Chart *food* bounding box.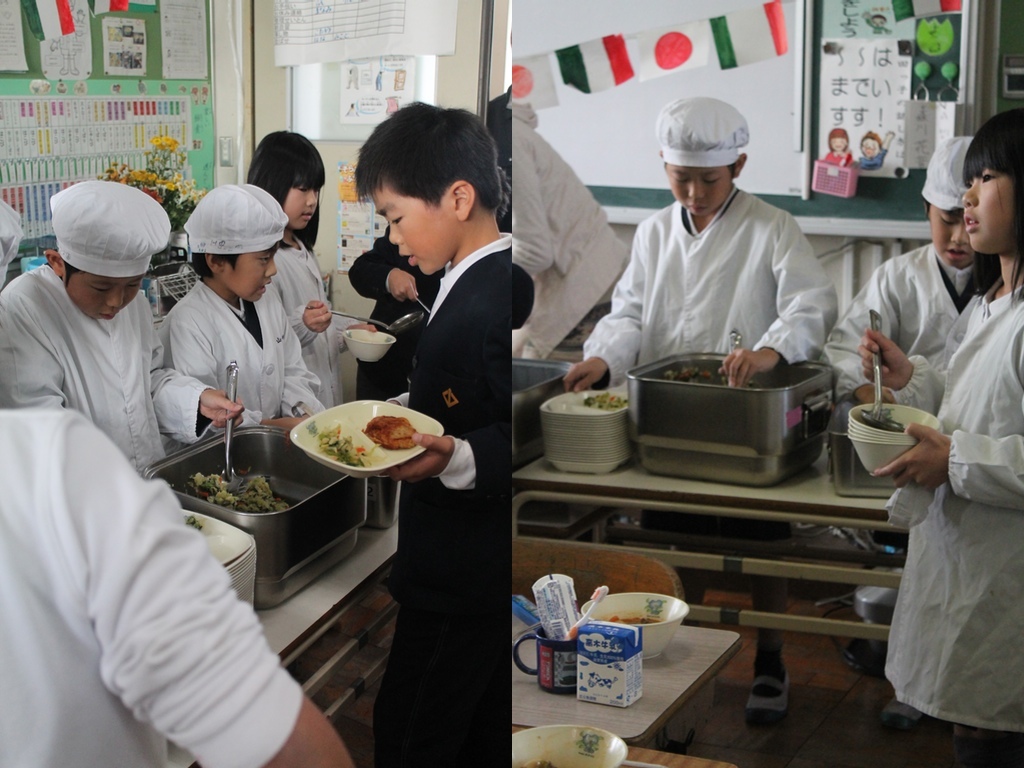
Charted: box=[665, 363, 713, 381].
